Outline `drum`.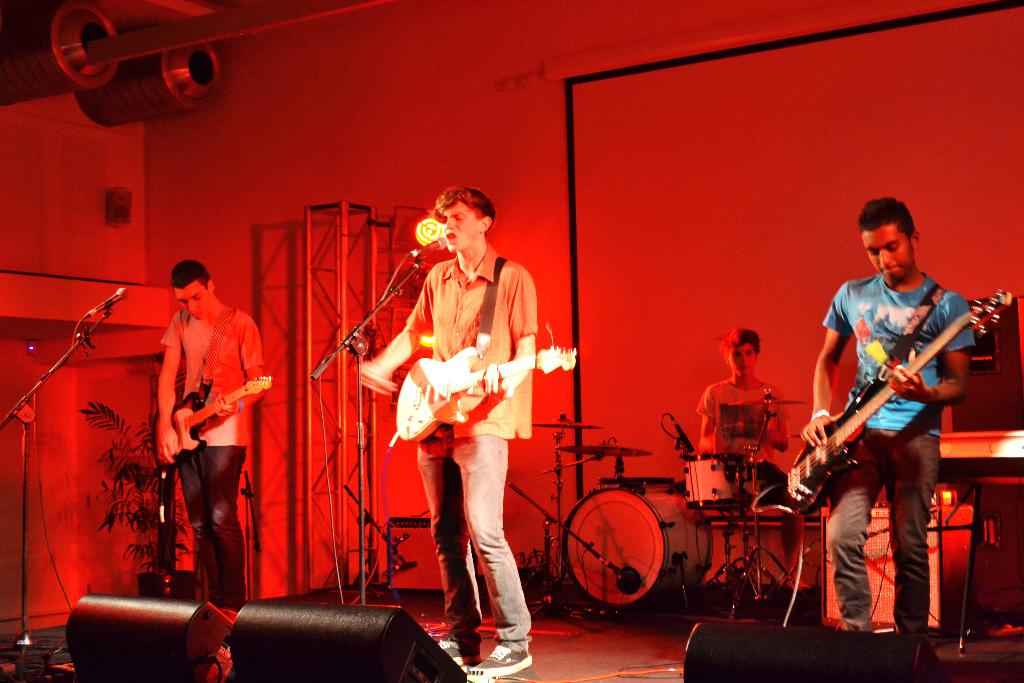
Outline: bbox(681, 456, 758, 511).
